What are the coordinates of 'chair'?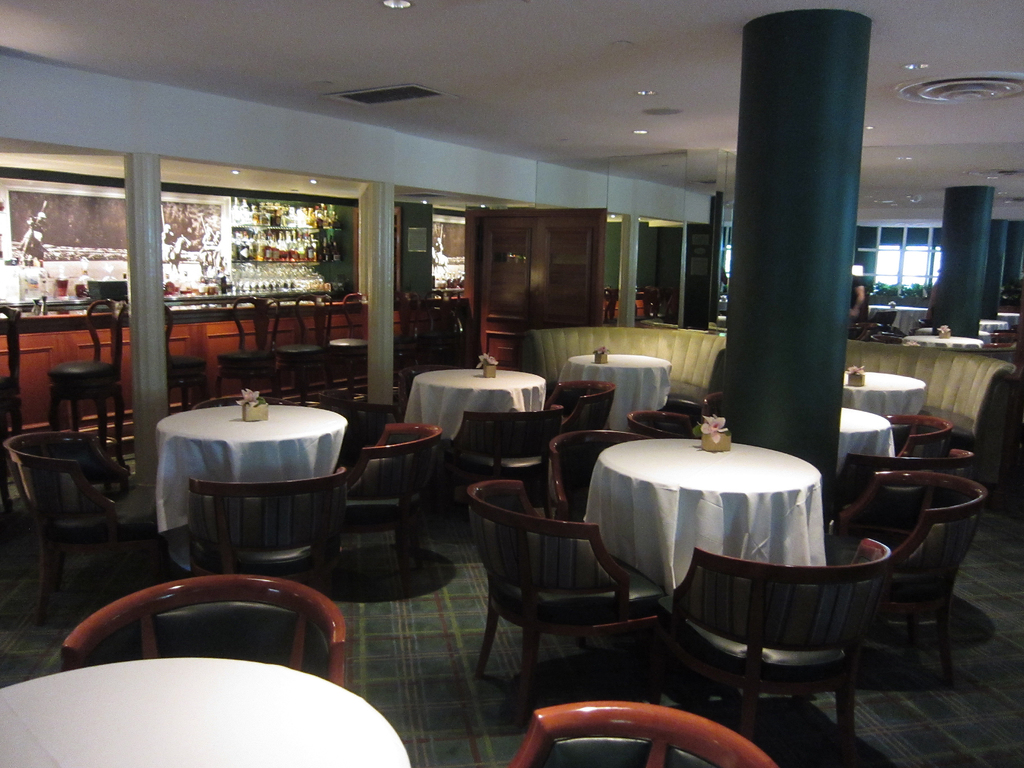
[547,429,655,522].
